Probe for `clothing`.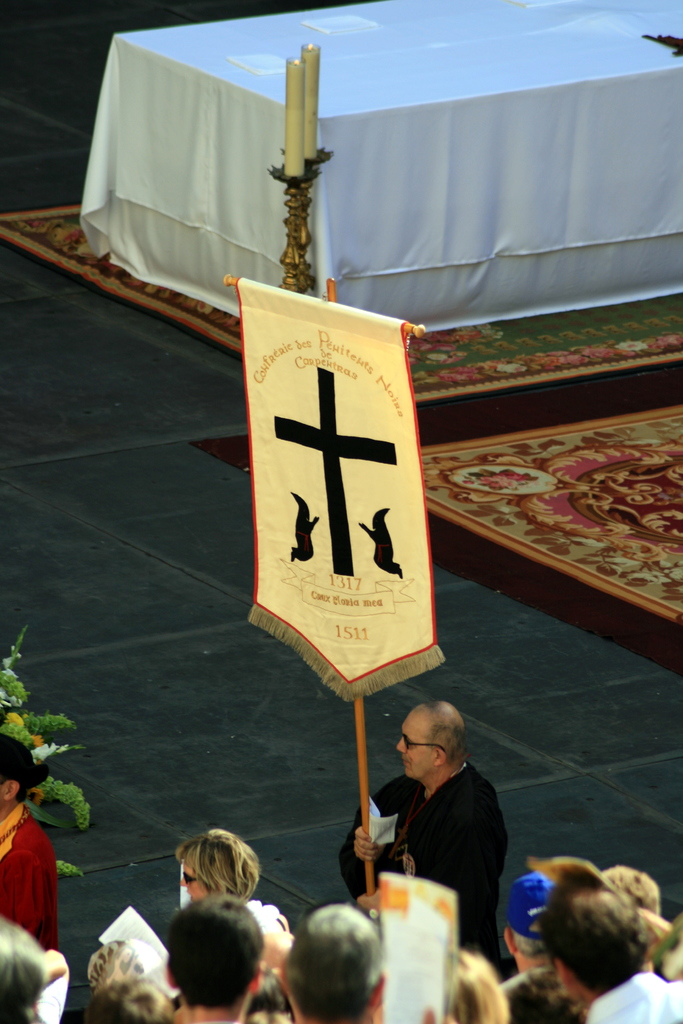
Probe result: crop(584, 960, 682, 1023).
